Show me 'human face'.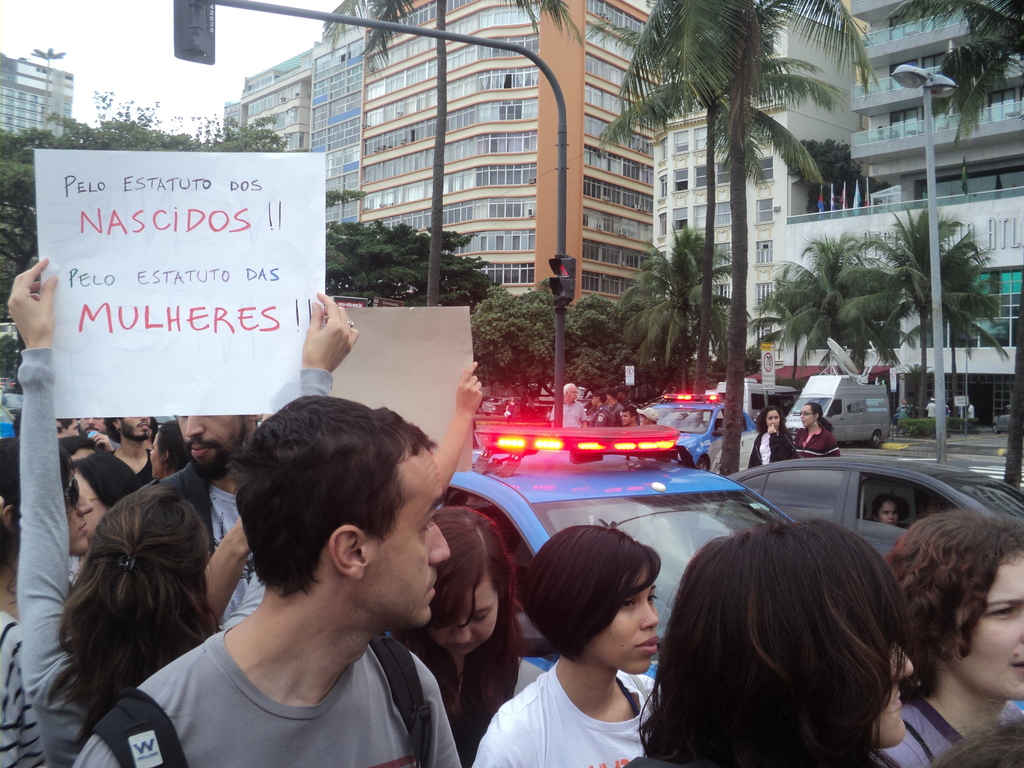
'human face' is here: locate(799, 404, 815, 429).
